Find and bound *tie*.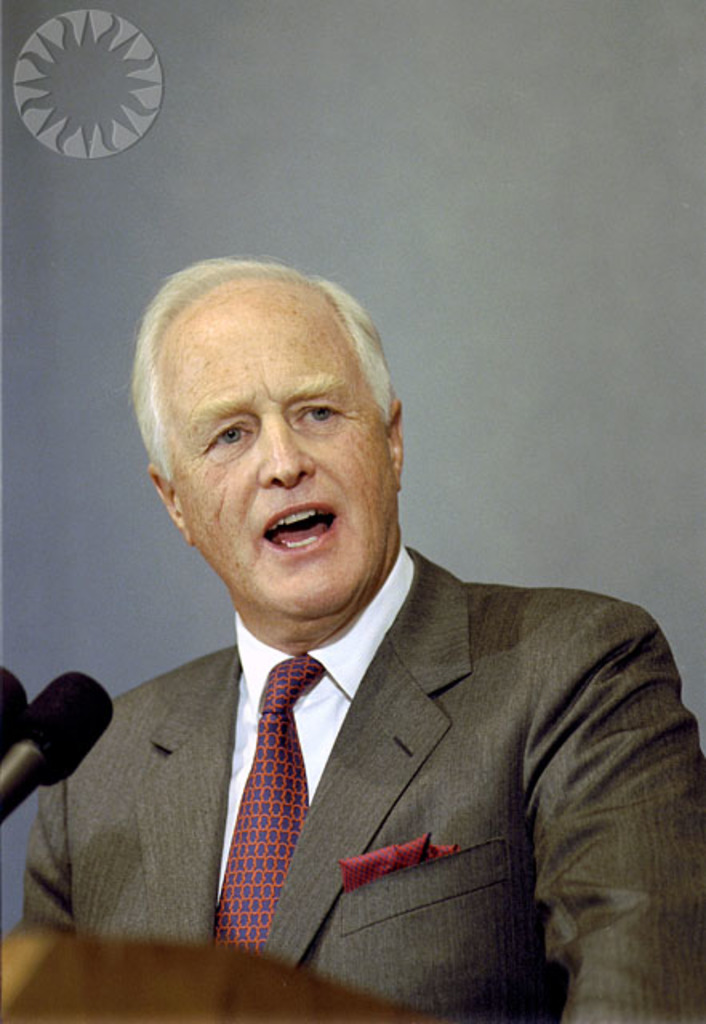
Bound: {"x1": 218, "y1": 648, "x2": 327, "y2": 970}.
